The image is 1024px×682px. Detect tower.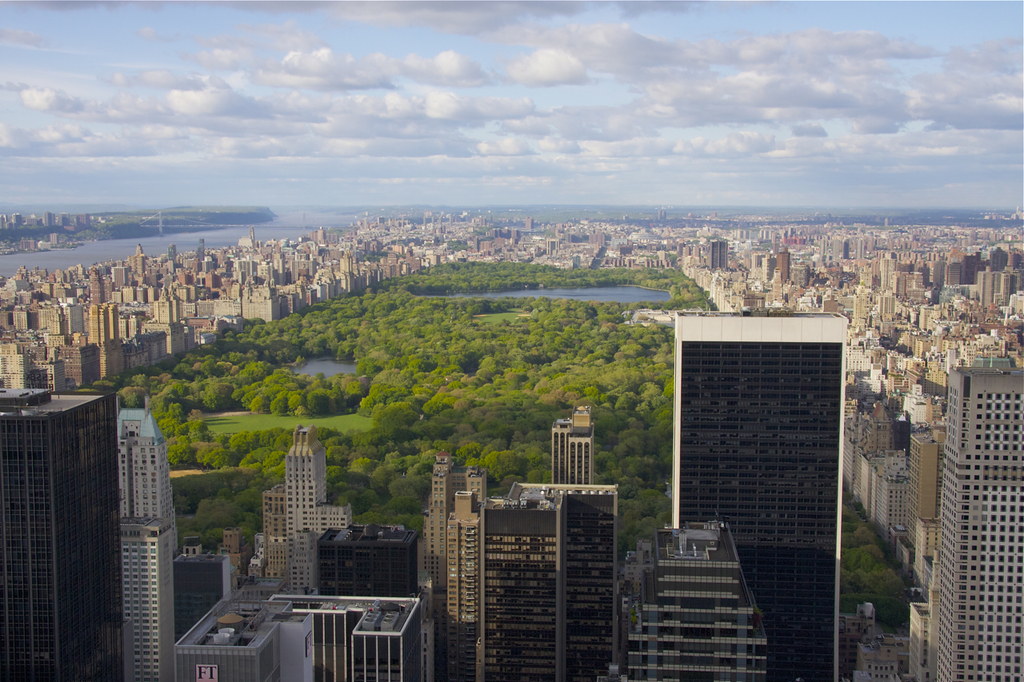
Detection: x1=278, y1=592, x2=424, y2=681.
